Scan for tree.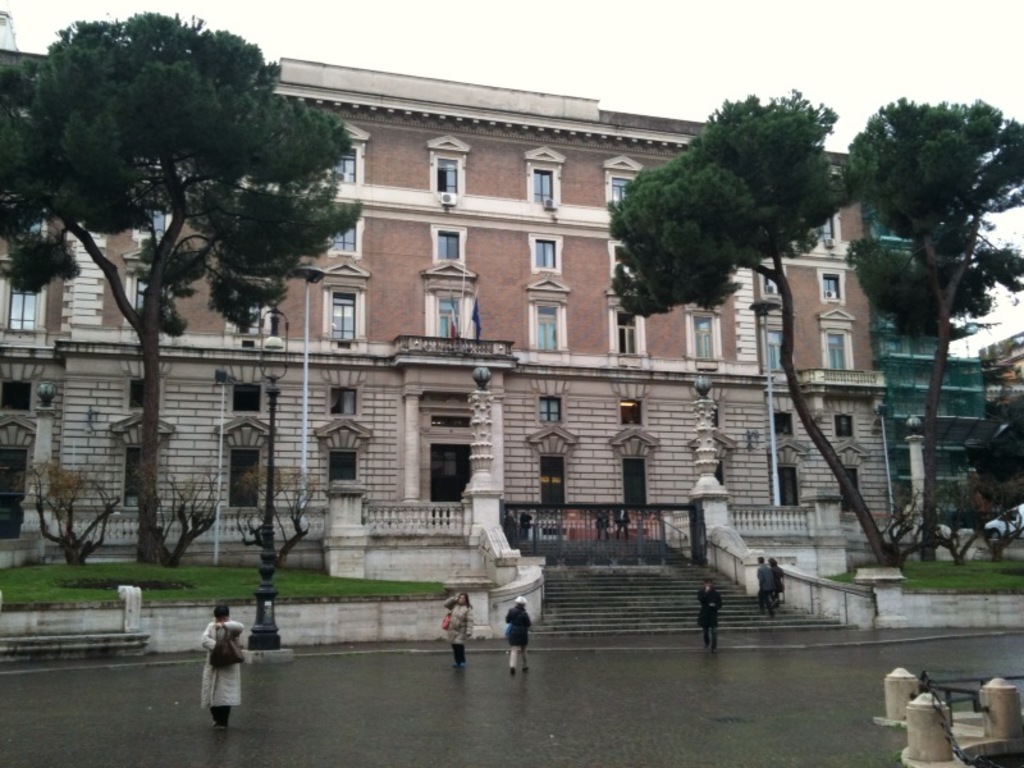
Scan result: crop(605, 86, 900, 568).
